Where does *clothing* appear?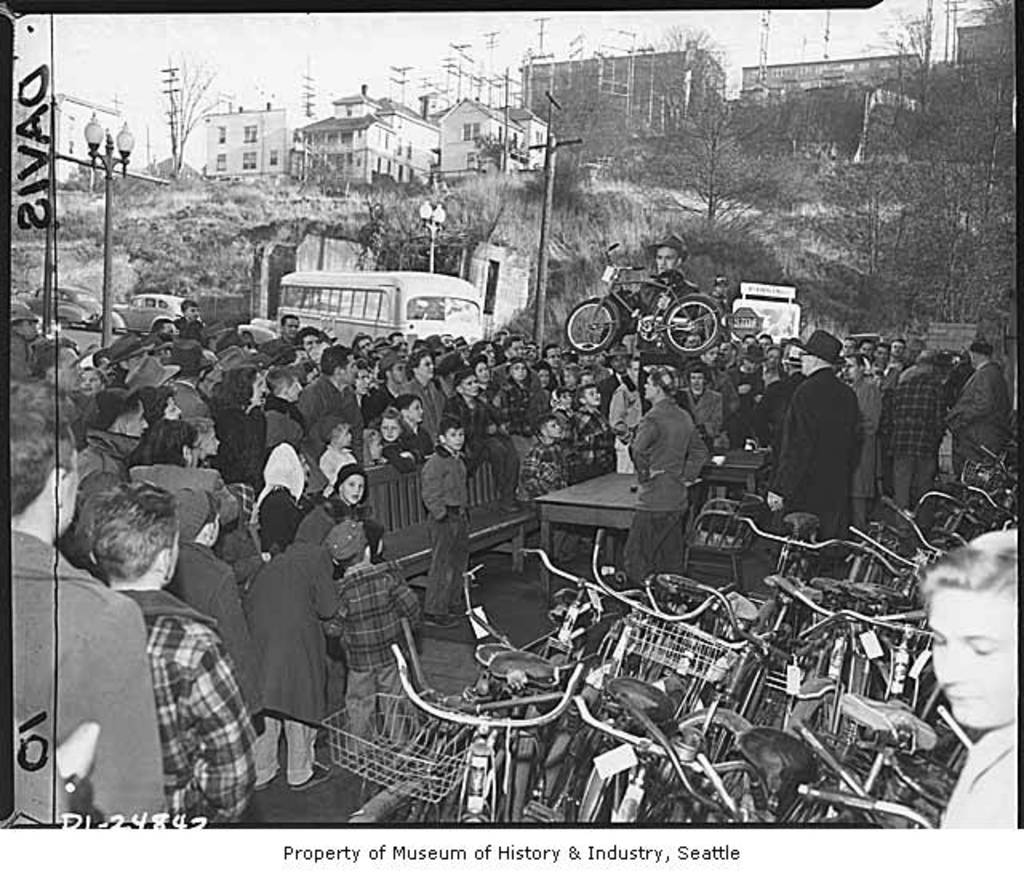
Appears at {"left": 112, "top": 583, "right": 266, "bottom": 832}.
